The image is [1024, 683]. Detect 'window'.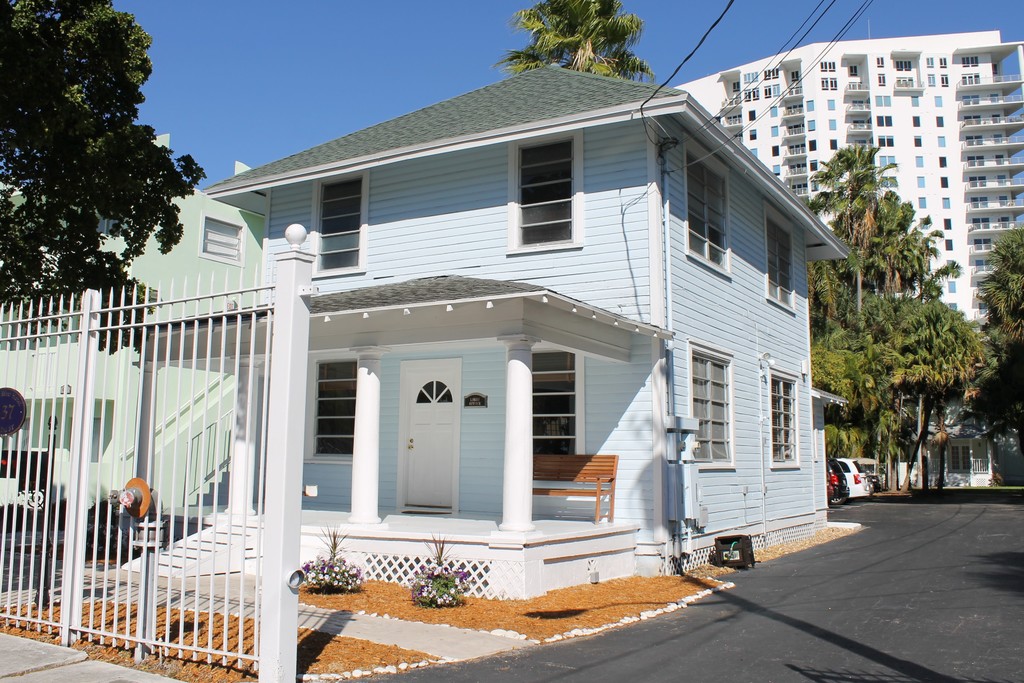
Detection: pyautogui.locateOnScreen(938, 173, 948, 188).
